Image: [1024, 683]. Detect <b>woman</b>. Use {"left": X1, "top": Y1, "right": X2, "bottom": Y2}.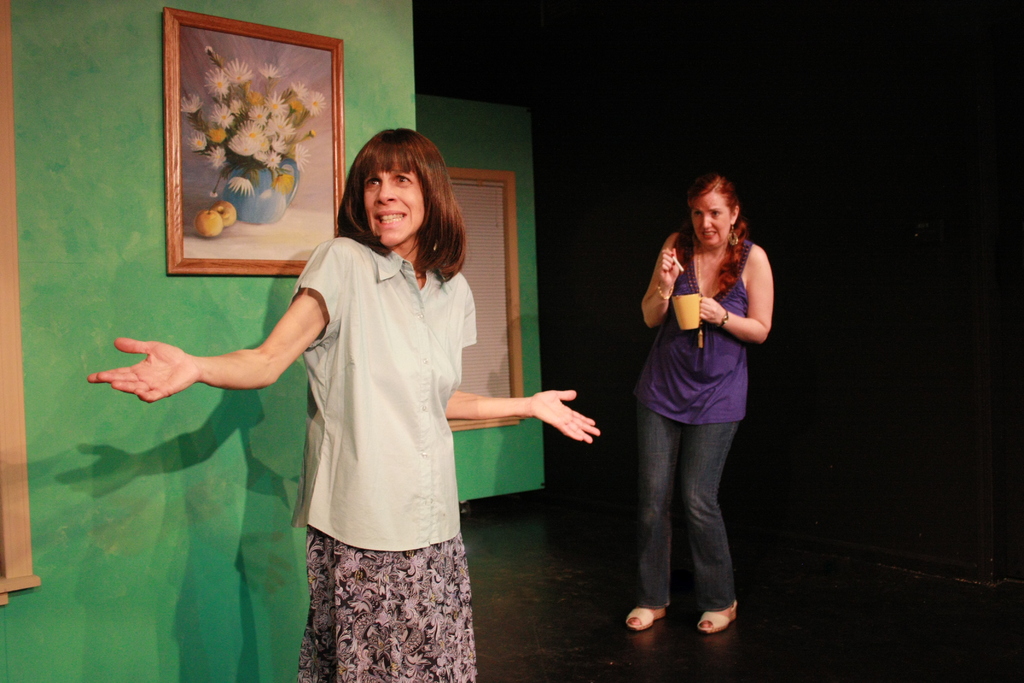
{"left": 89, "top": 126, "right": 601, "bottom": 682}.
